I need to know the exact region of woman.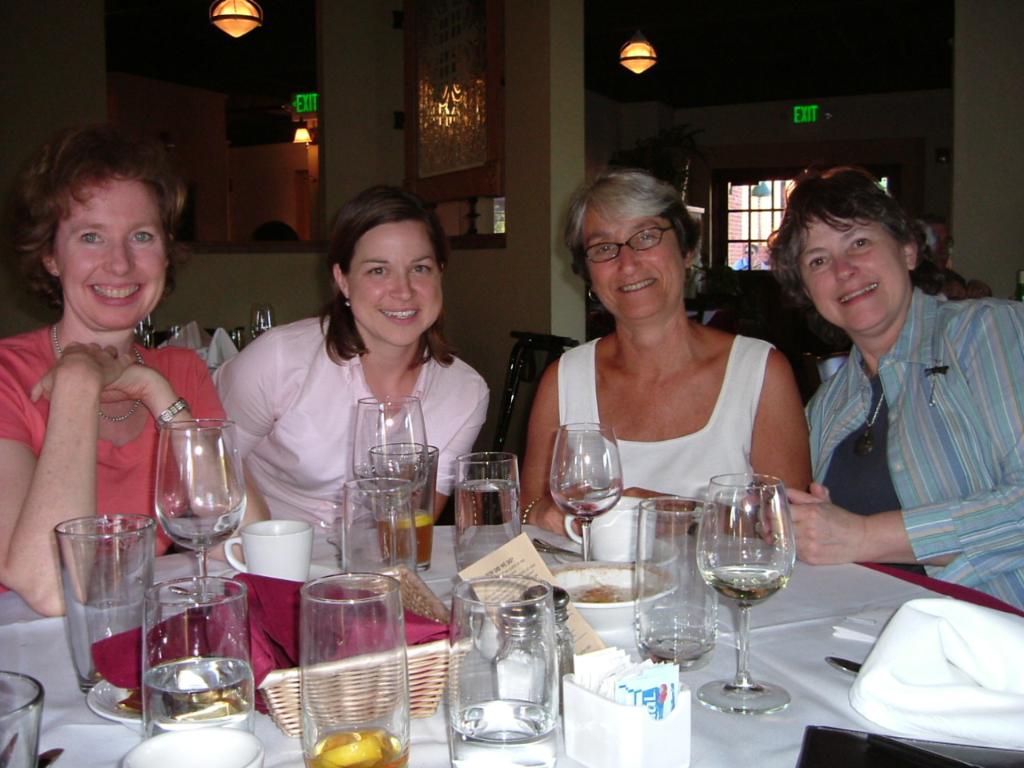
Region: locate(501, 186, 830, 562).
